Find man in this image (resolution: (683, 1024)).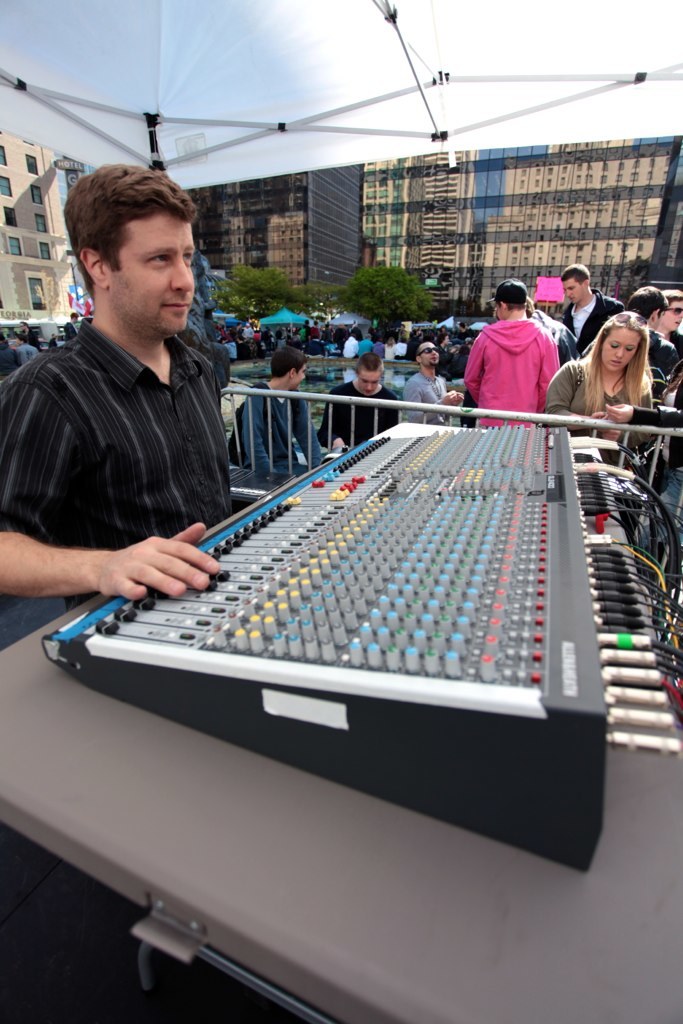
bbox(403, 336, 476, 425).
